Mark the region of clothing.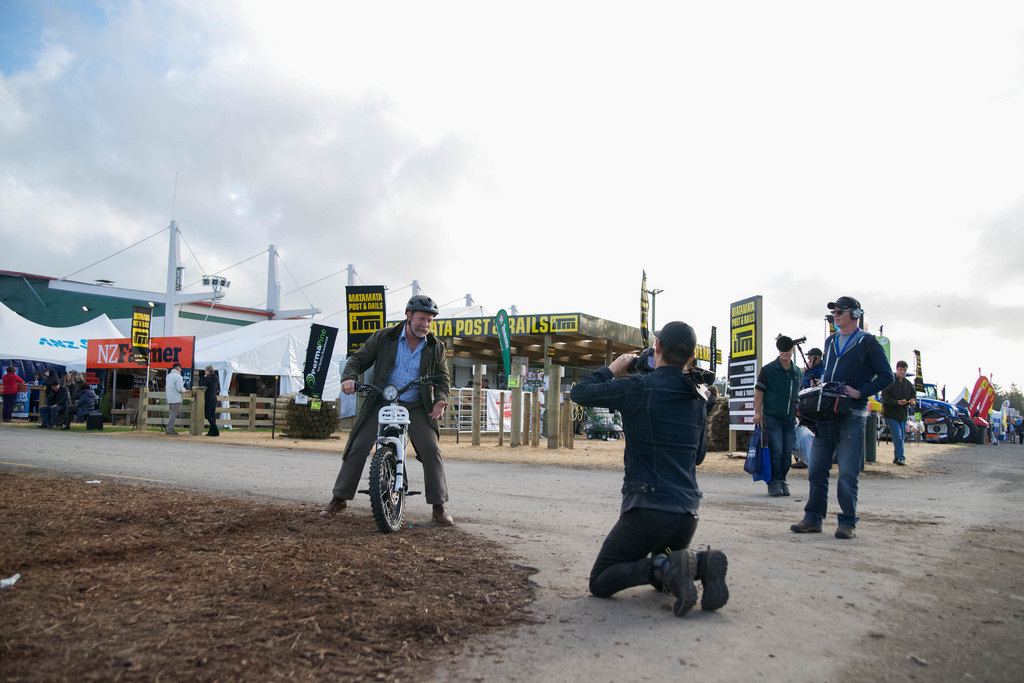
Region: {"left": 754, "top": 352, "right": 804, "bottom": 487}.
